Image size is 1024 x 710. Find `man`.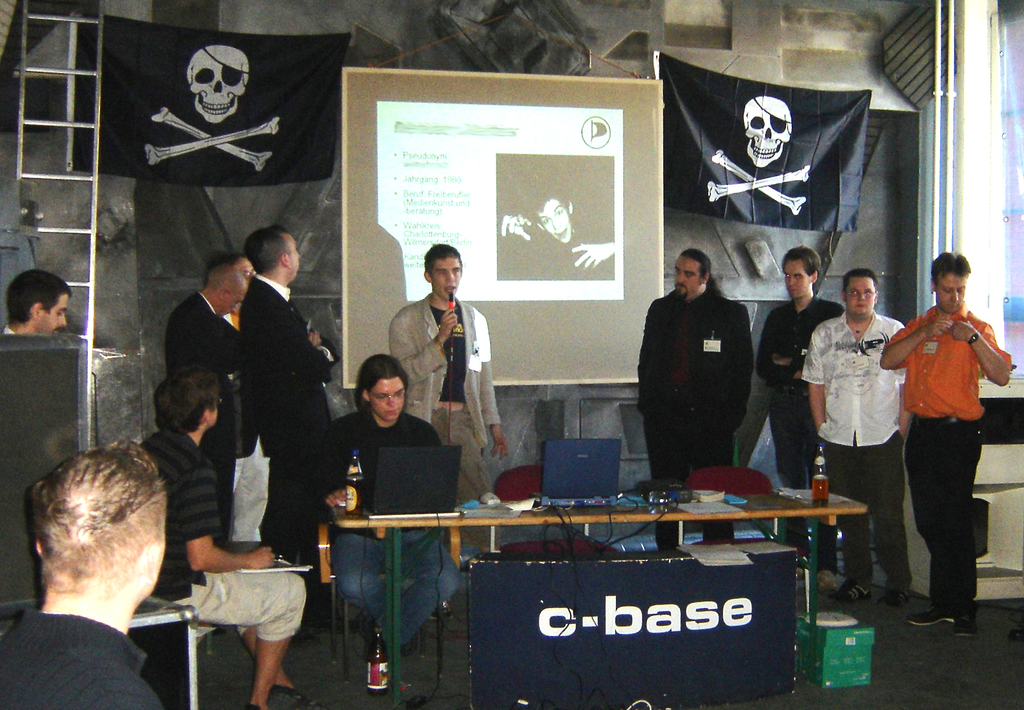
l=240, t=228, r=341, b=542.
